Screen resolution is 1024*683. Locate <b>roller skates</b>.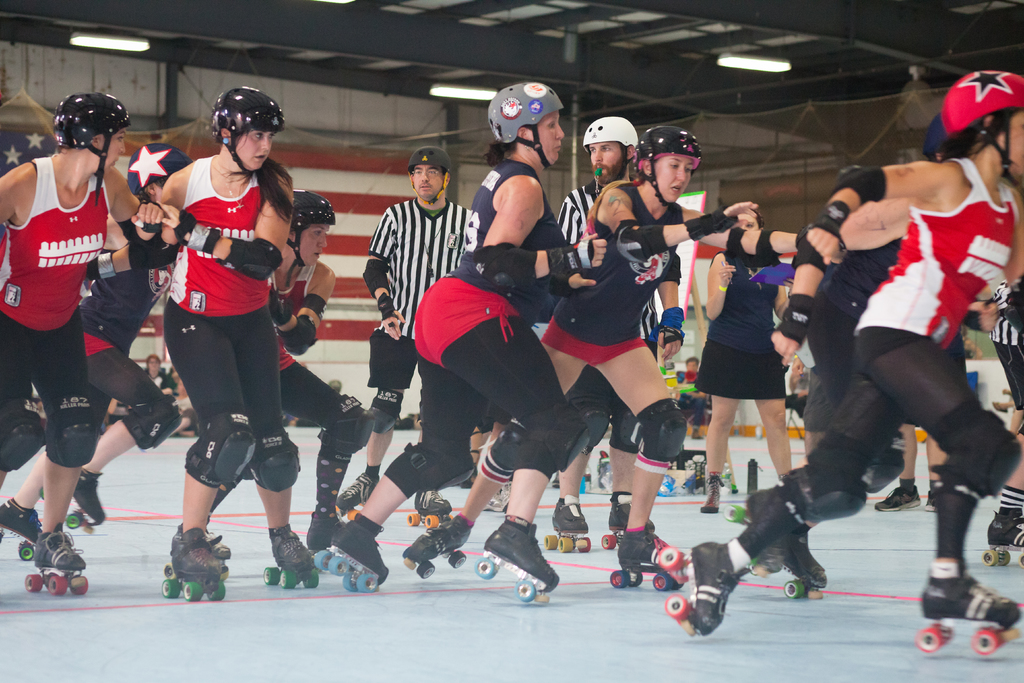
box=[338, 463, 385, 518].
